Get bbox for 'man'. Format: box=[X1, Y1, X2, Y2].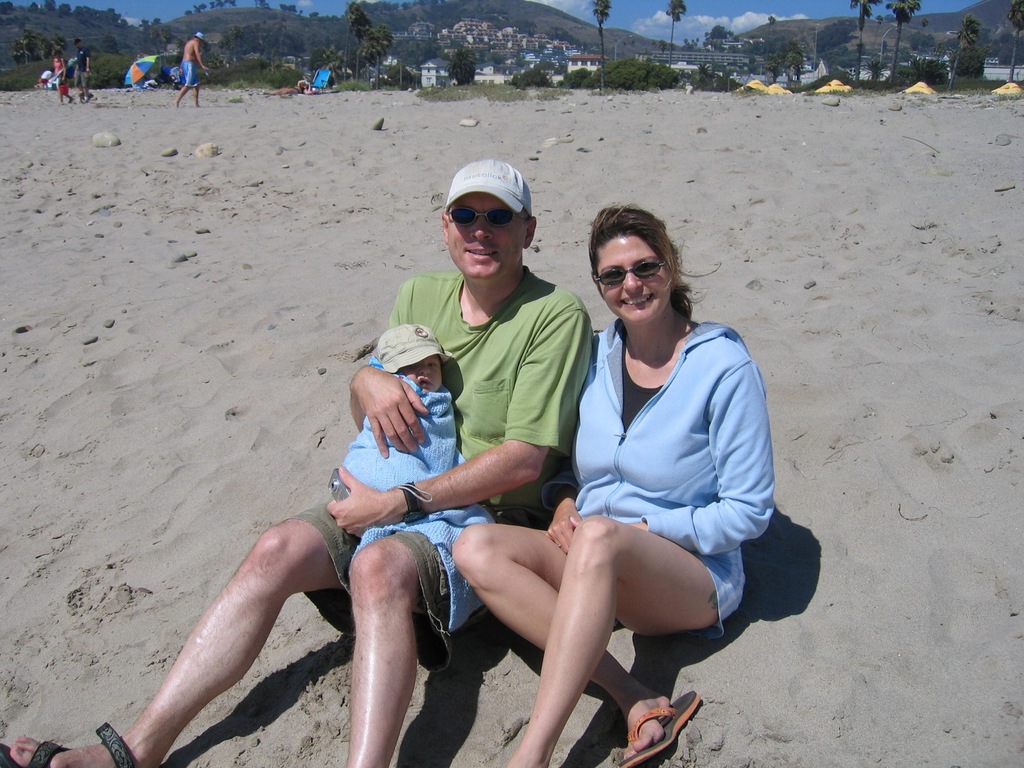
box=[0, 158, 593, 767].
